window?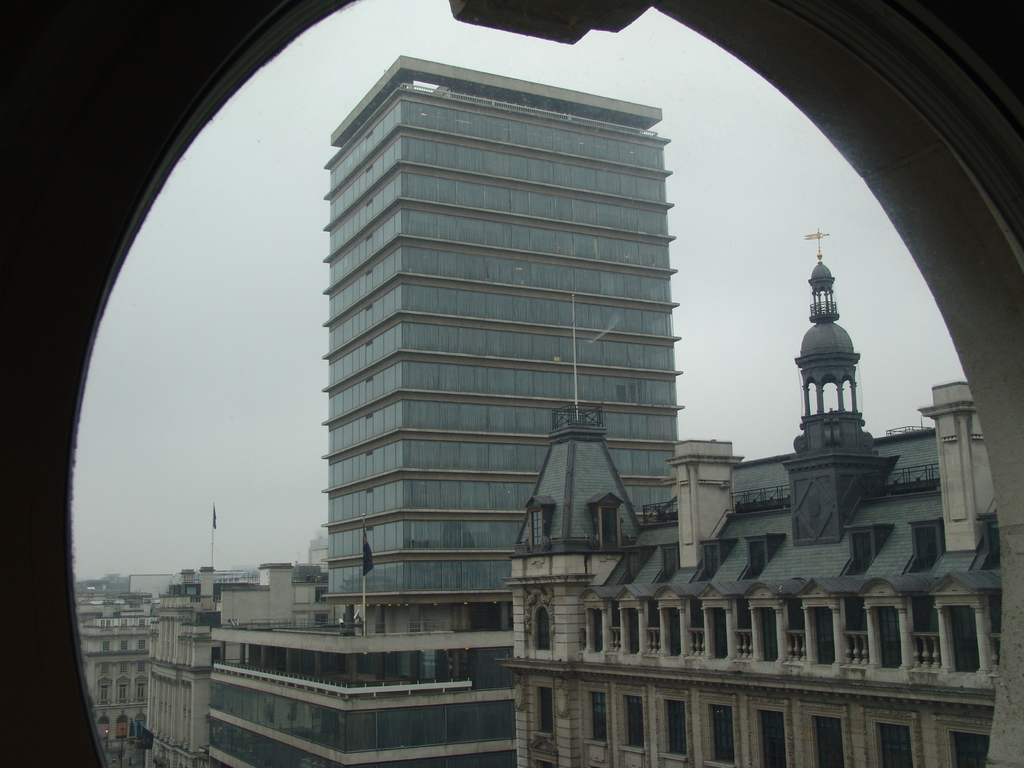
702/605/728/653
